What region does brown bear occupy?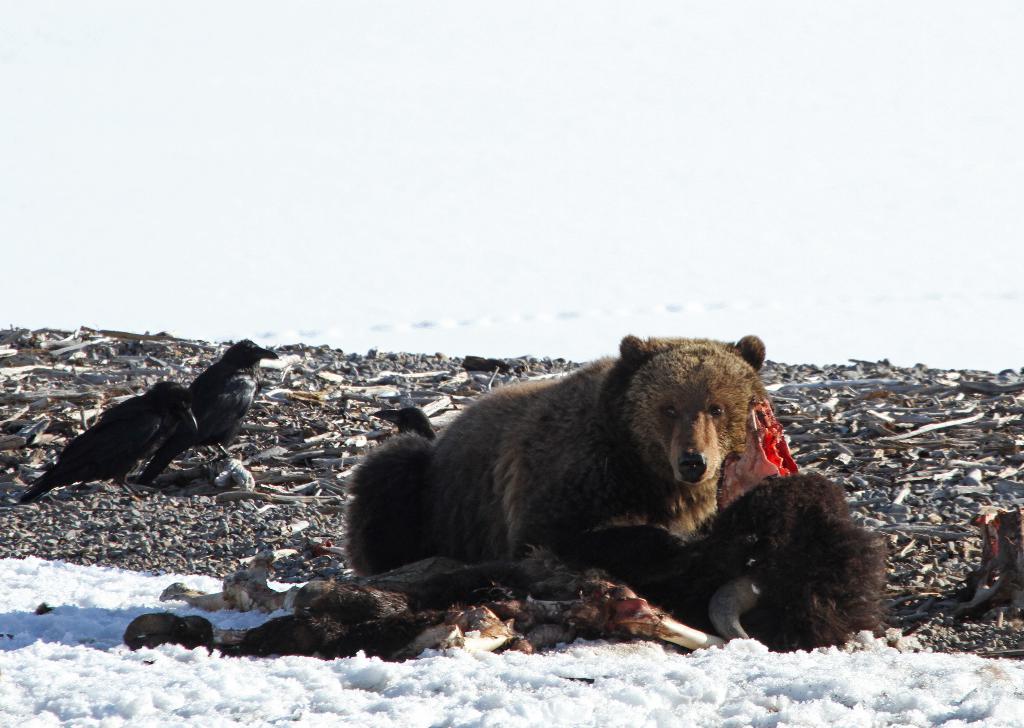
<region>344, 329, 766, 580</region>.
